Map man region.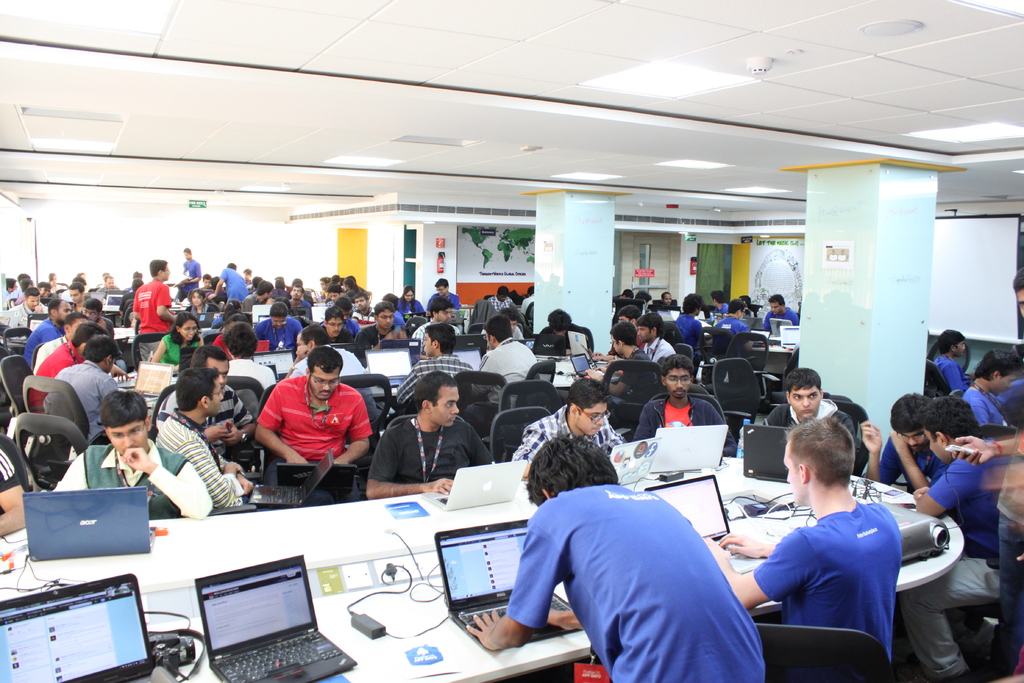
Mapped to BBox(637, 290, 649, 308).
